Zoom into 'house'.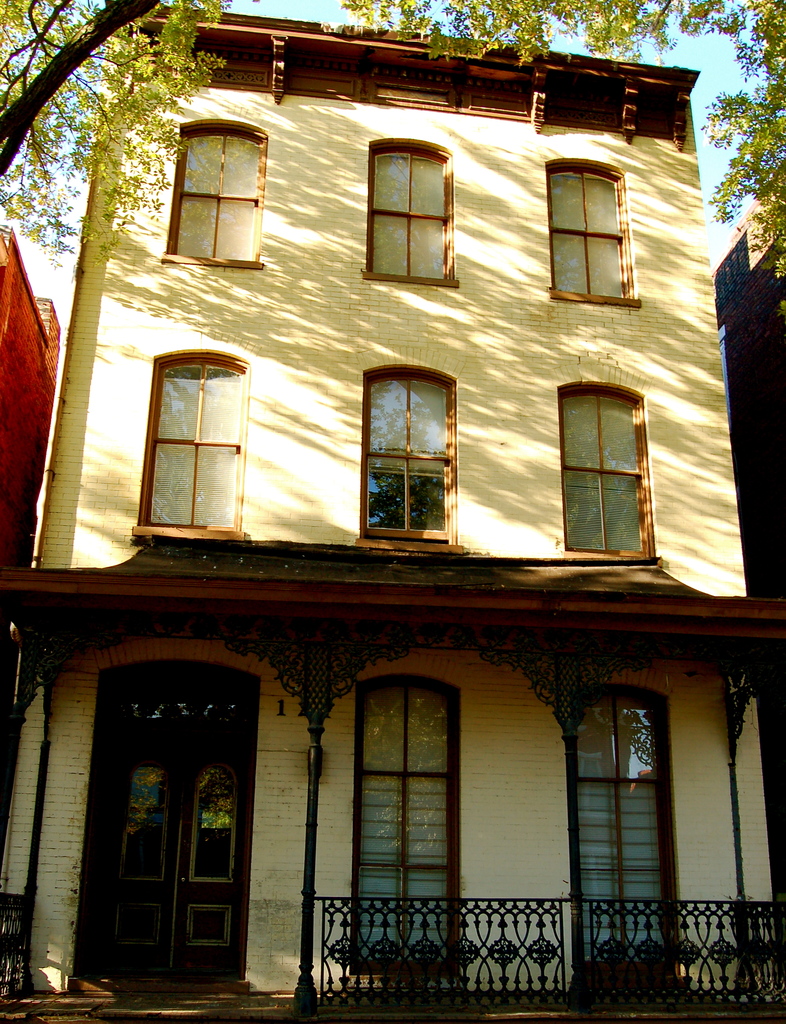
Zoom target: pyautogui.locateOnScreen(36, 15, 421, 989).
